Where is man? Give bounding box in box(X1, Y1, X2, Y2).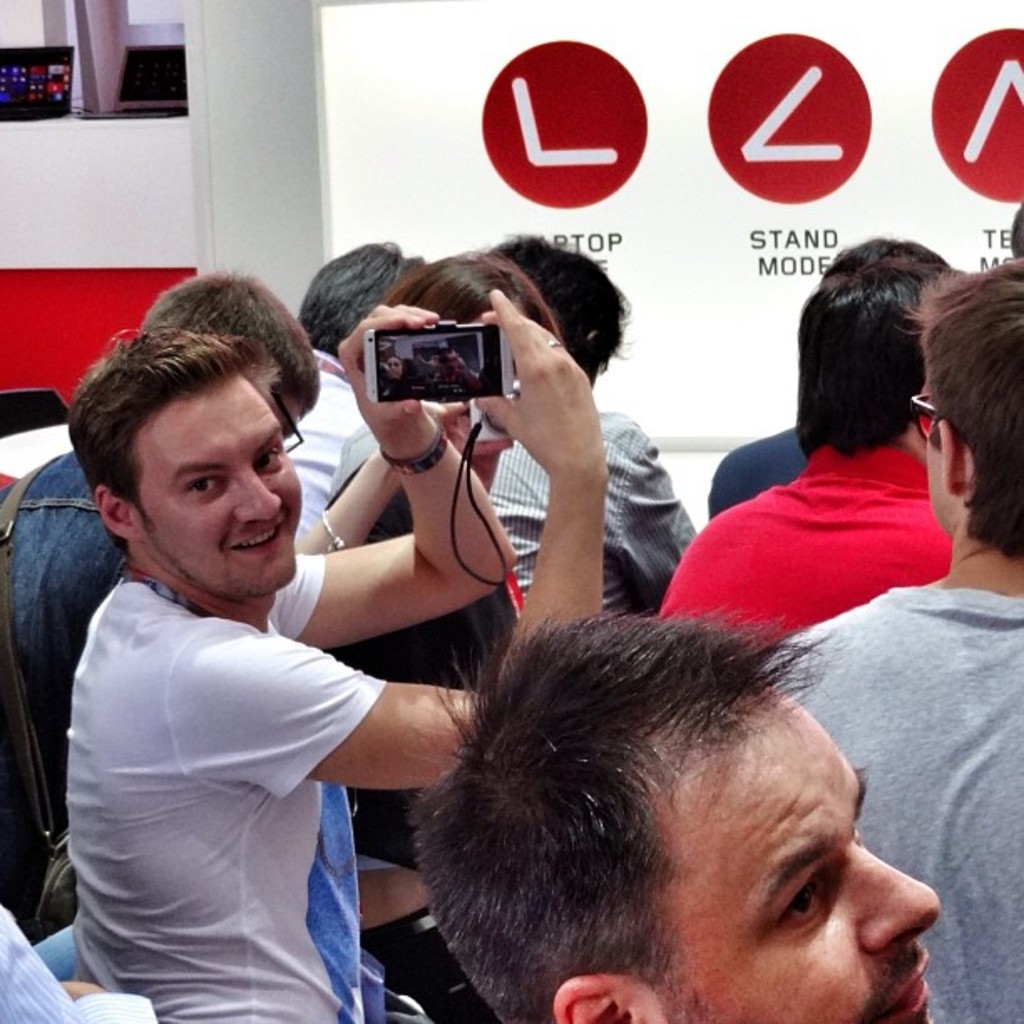
box(663, 251, 952, 648).
